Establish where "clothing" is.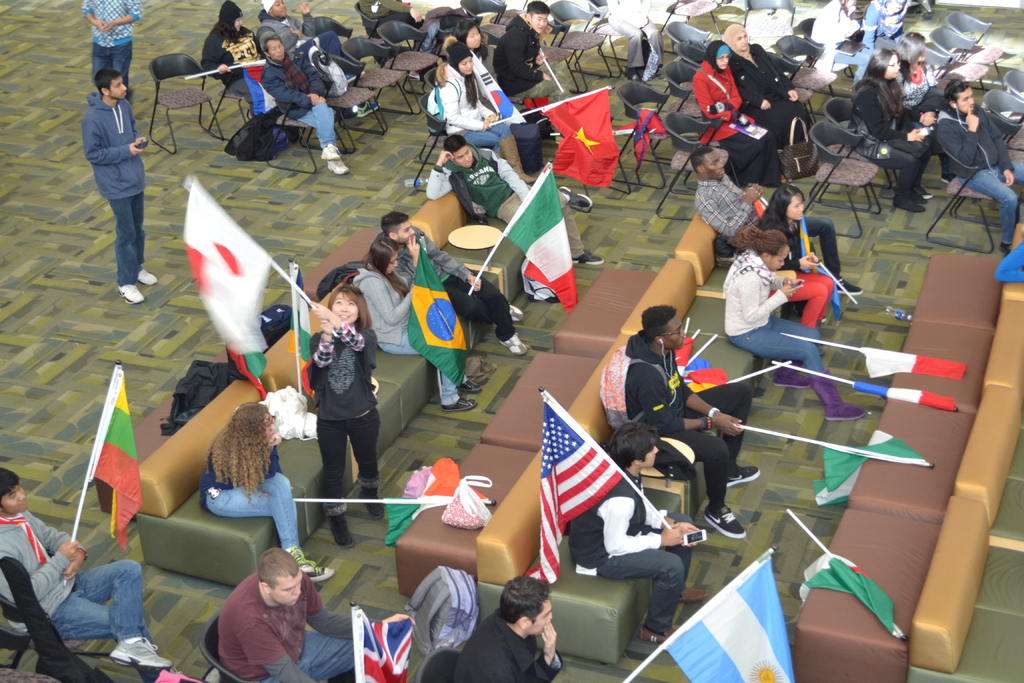
Established at <bbox>900, 63, 945, 128</bbox>.
